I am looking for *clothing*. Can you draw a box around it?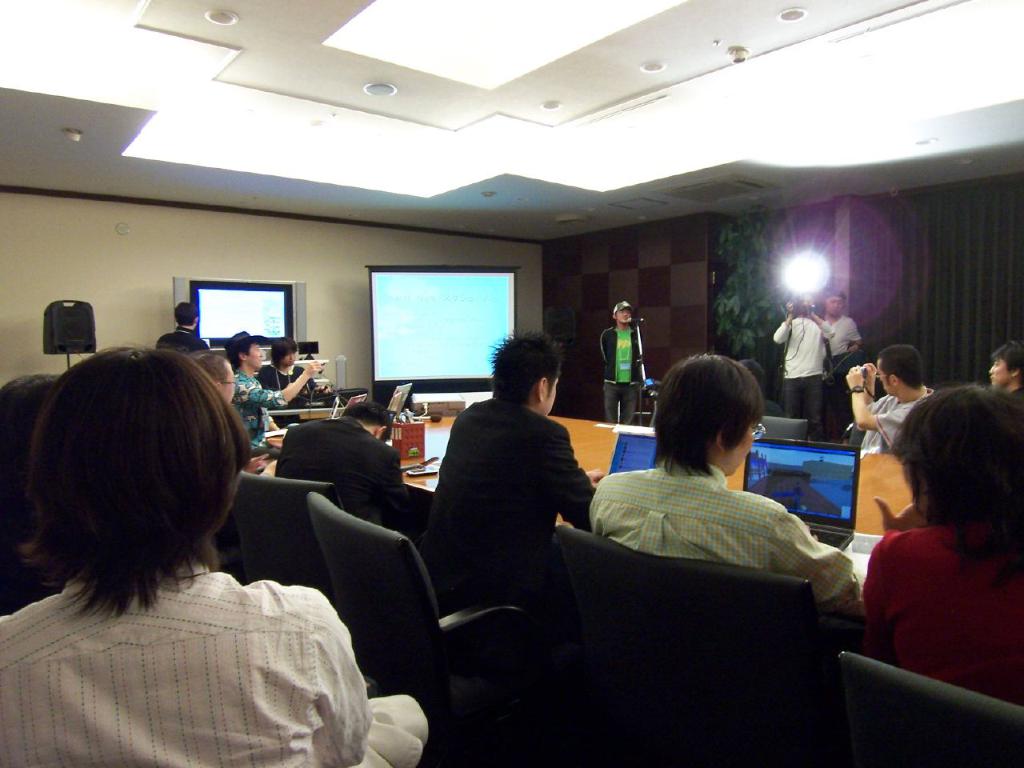
Sure, the bounding box is locate(159, 328, 199, 358).
